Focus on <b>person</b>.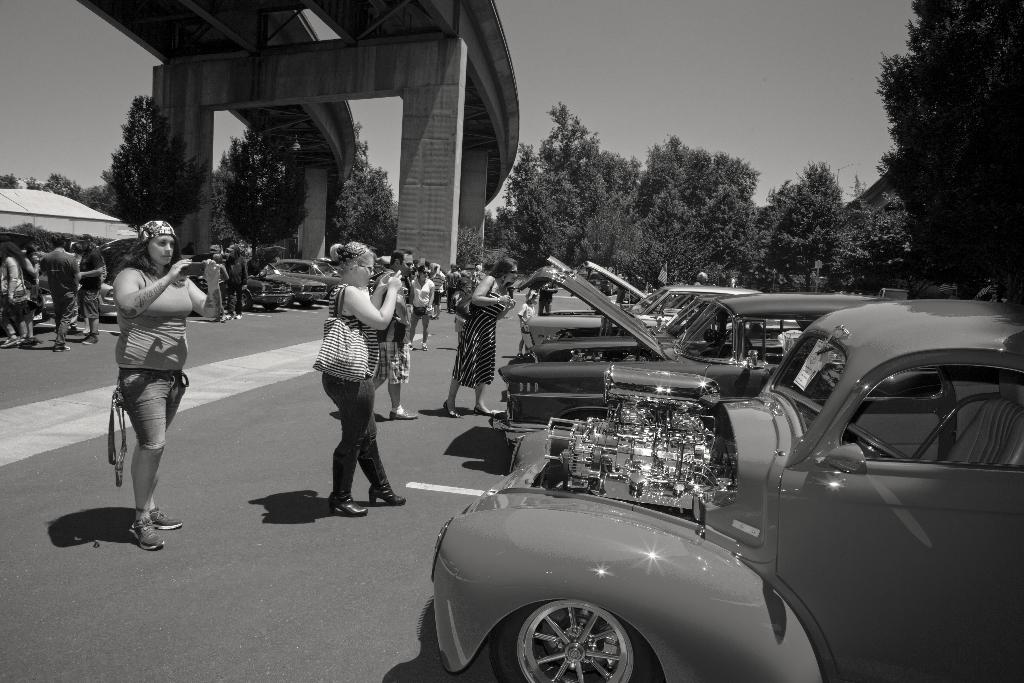
Focused at bbox=(694, 267, 713, 286).
